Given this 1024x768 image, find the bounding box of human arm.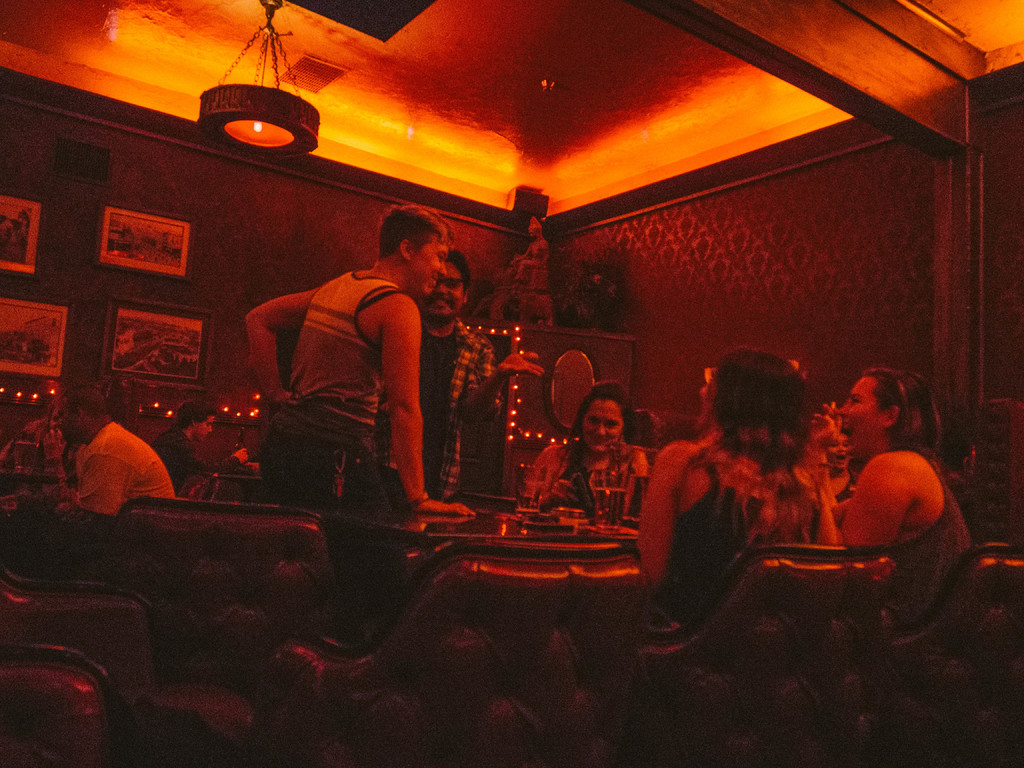
(left=66, top=445, right=129, bottom=515).
